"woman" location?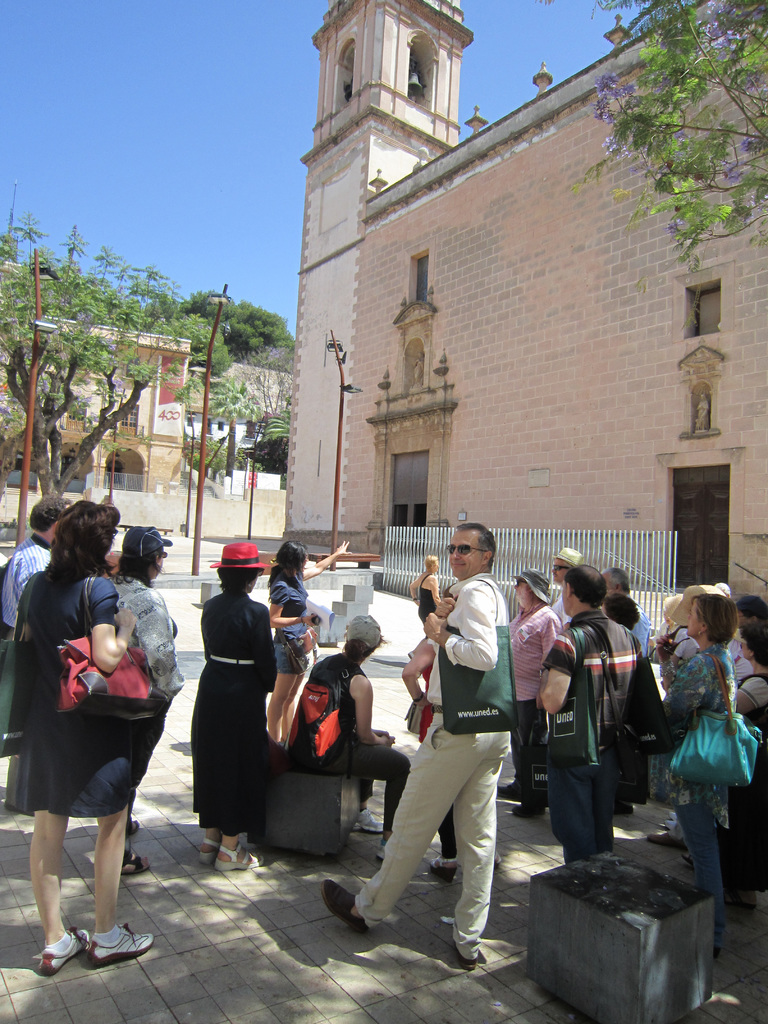
(left=399, top=575, right=502, bottom=881)
